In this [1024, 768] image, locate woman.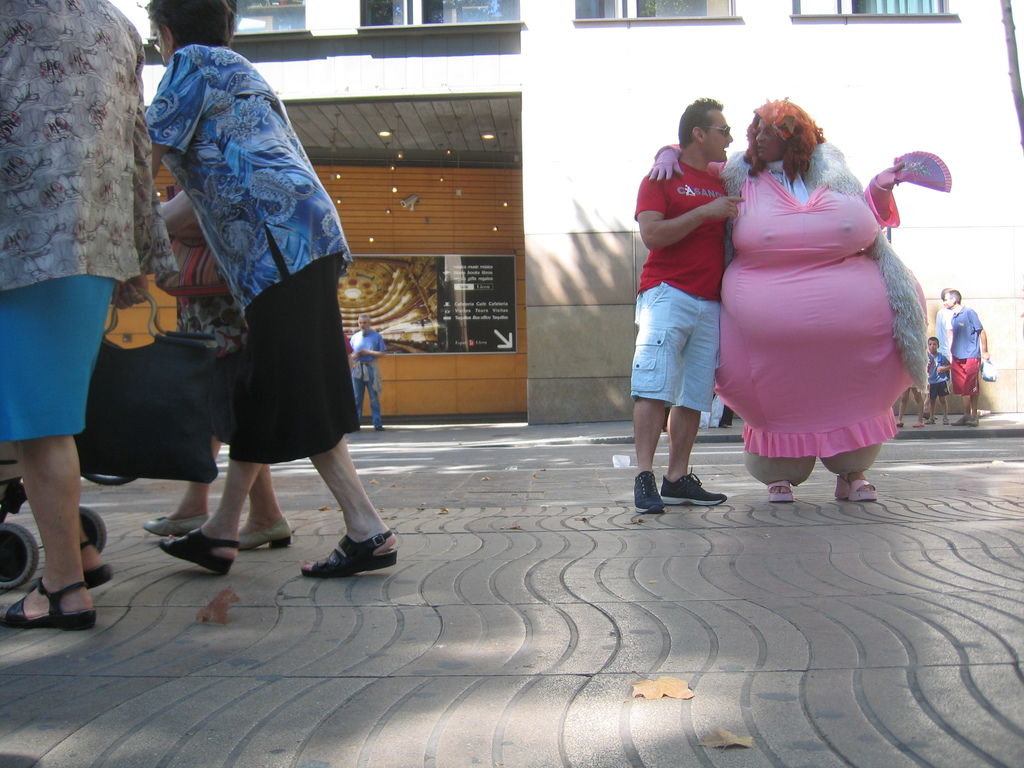
Bounding box: x1=711, y1=90, x2=933, y2=500.
